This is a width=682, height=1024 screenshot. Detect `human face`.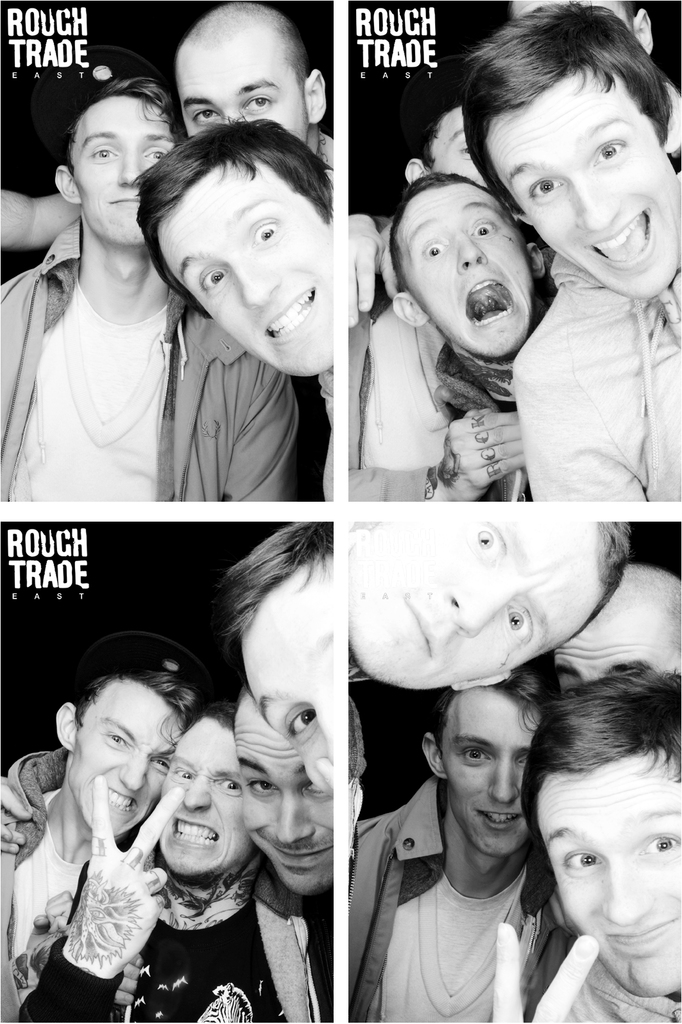
select_region(244, 550, 335, 797).
